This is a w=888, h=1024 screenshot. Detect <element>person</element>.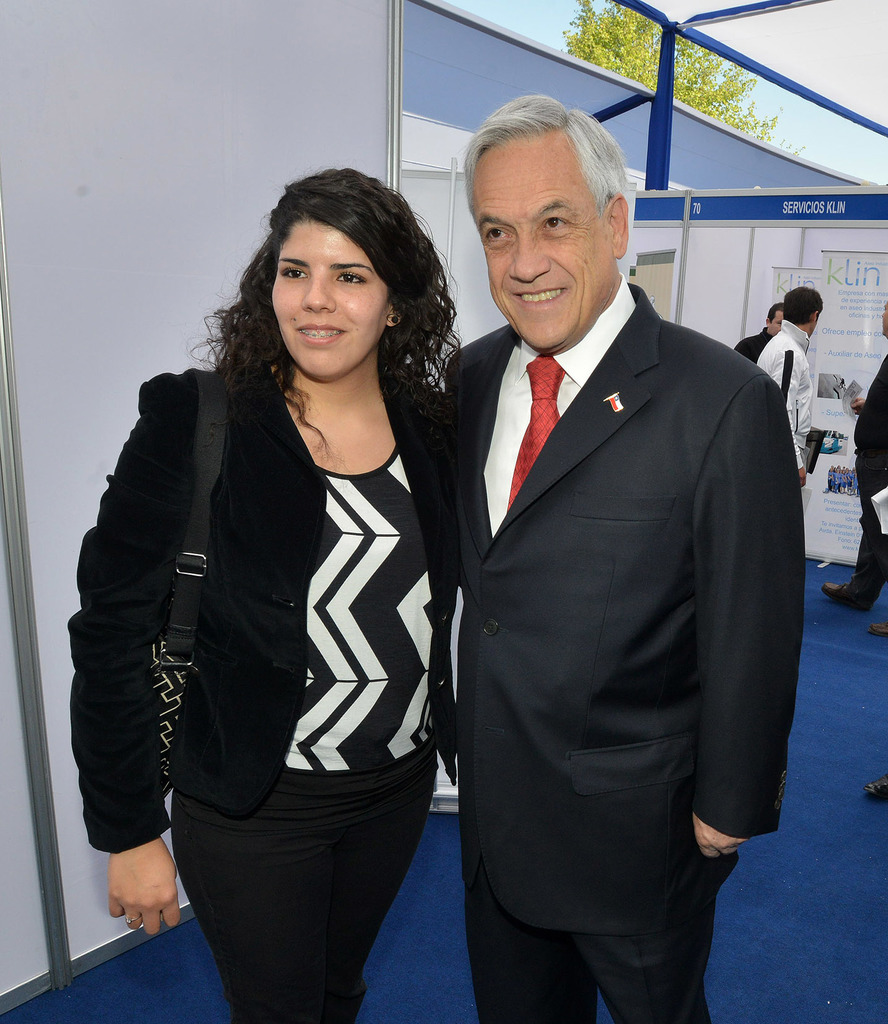
{"x1": 736, "y1": 302, "x2": 790, "y2": 367}.
